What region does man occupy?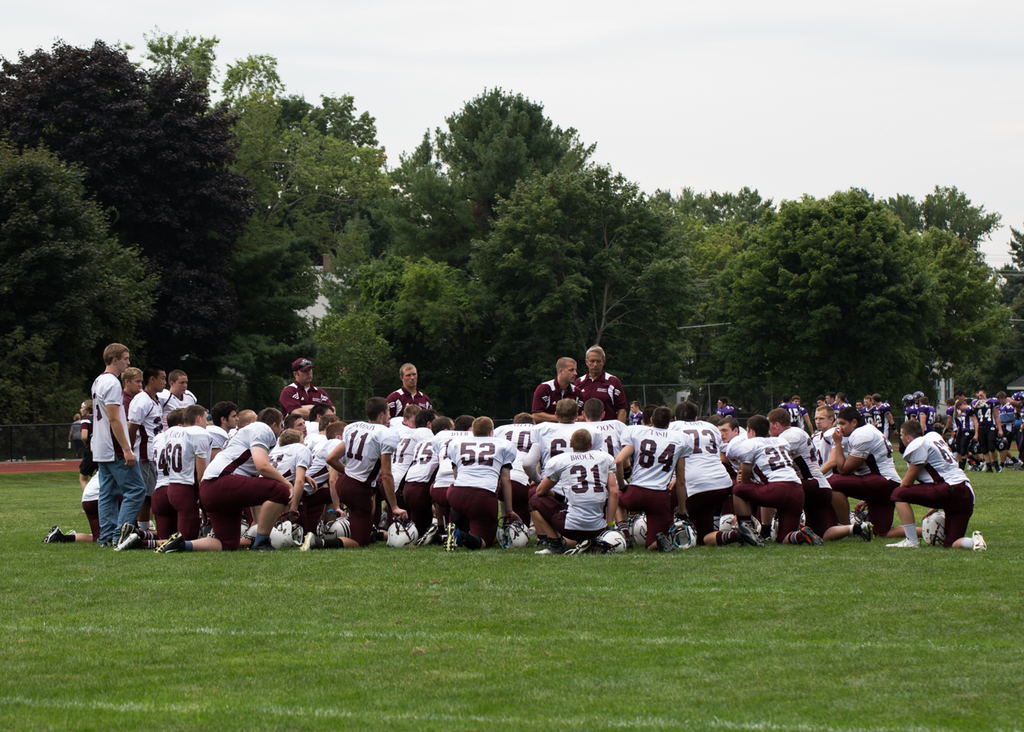
577 343 628 422.
